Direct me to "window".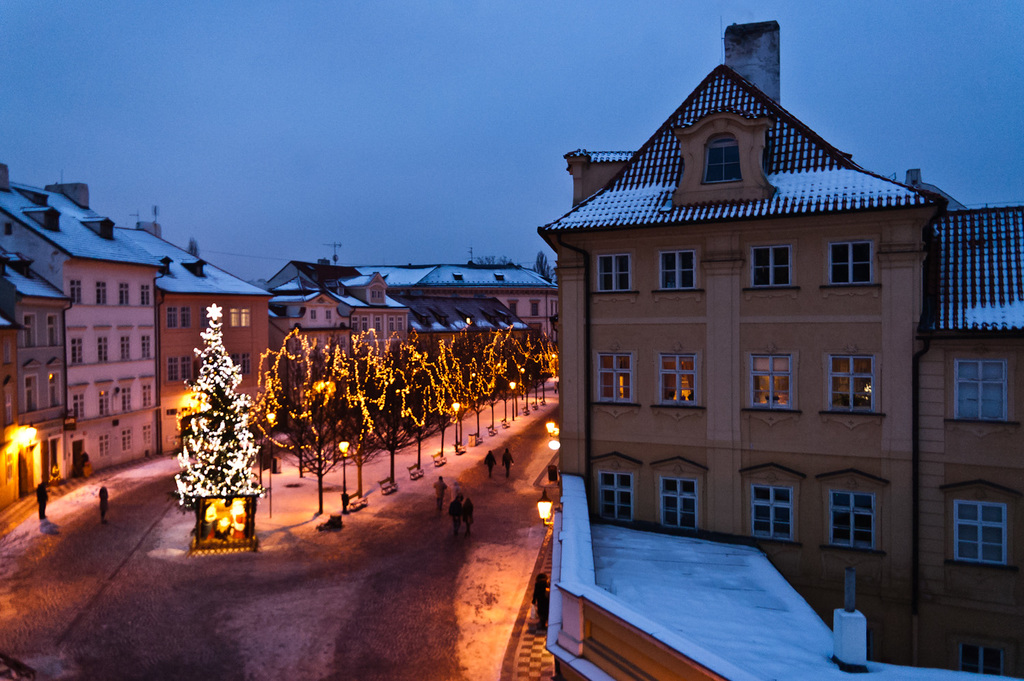
Direction: [91, 278, 109, 303].
